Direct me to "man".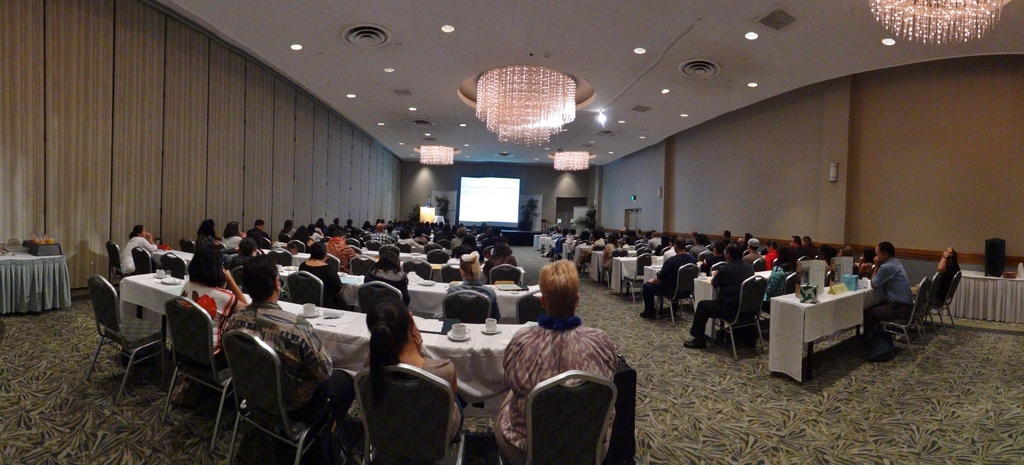
Direction: 641 236 694 318.
